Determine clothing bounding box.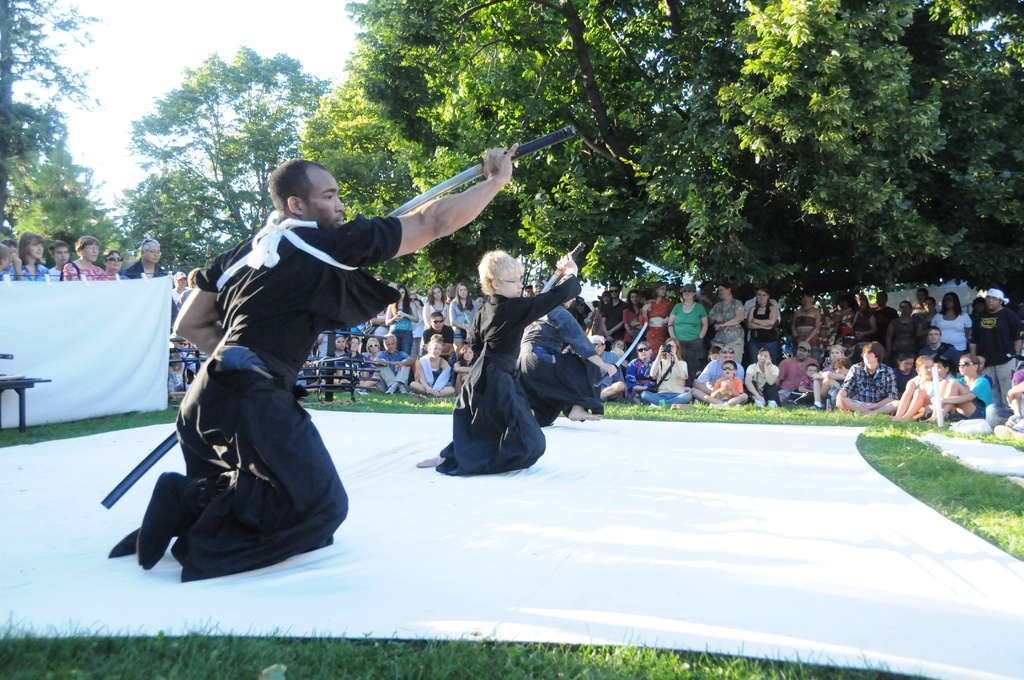
Determined: (706, 344, 748, 398).
